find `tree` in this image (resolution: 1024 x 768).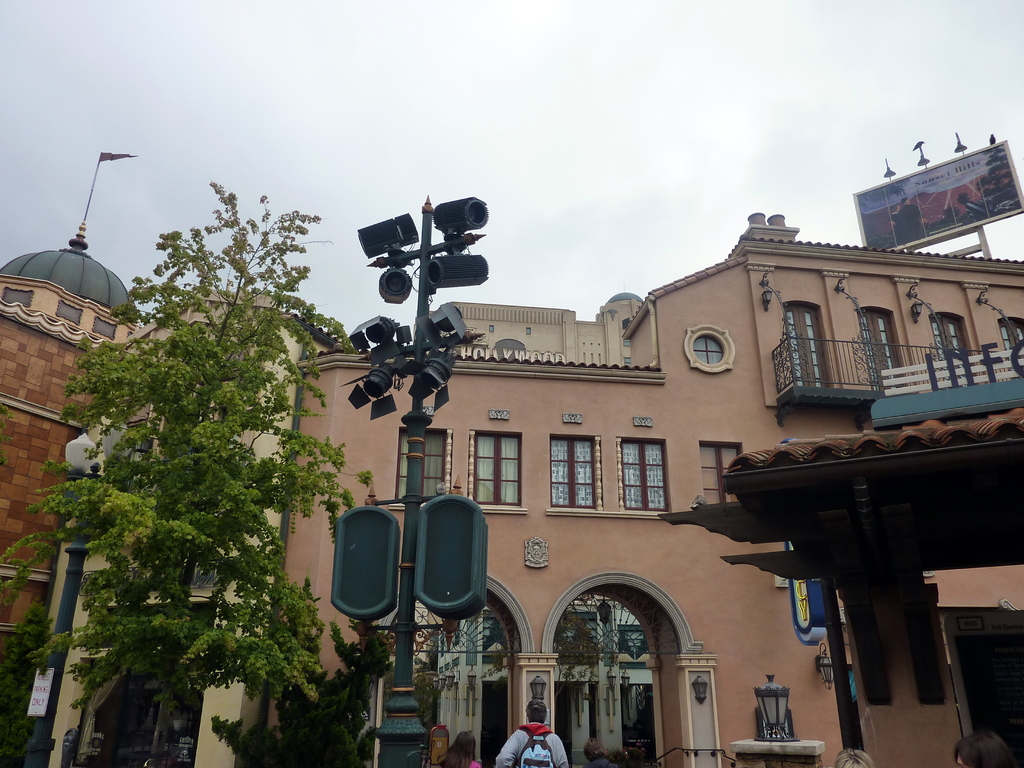
63,163,316,724.
